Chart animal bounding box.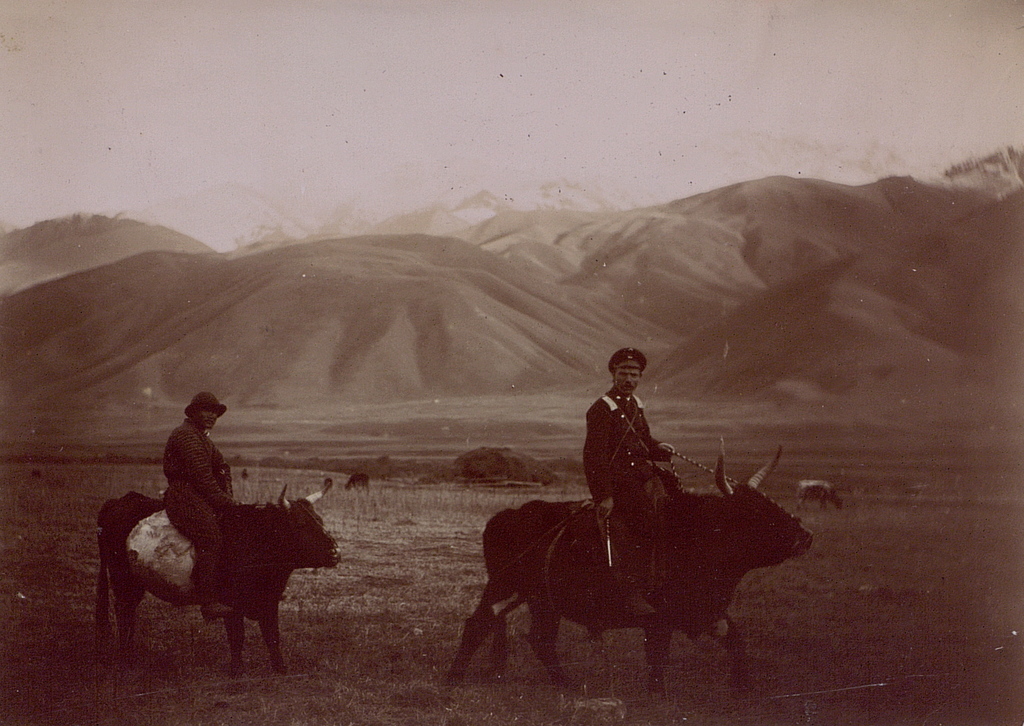
Charted: <region>793, 474, 840, 510</region>.
